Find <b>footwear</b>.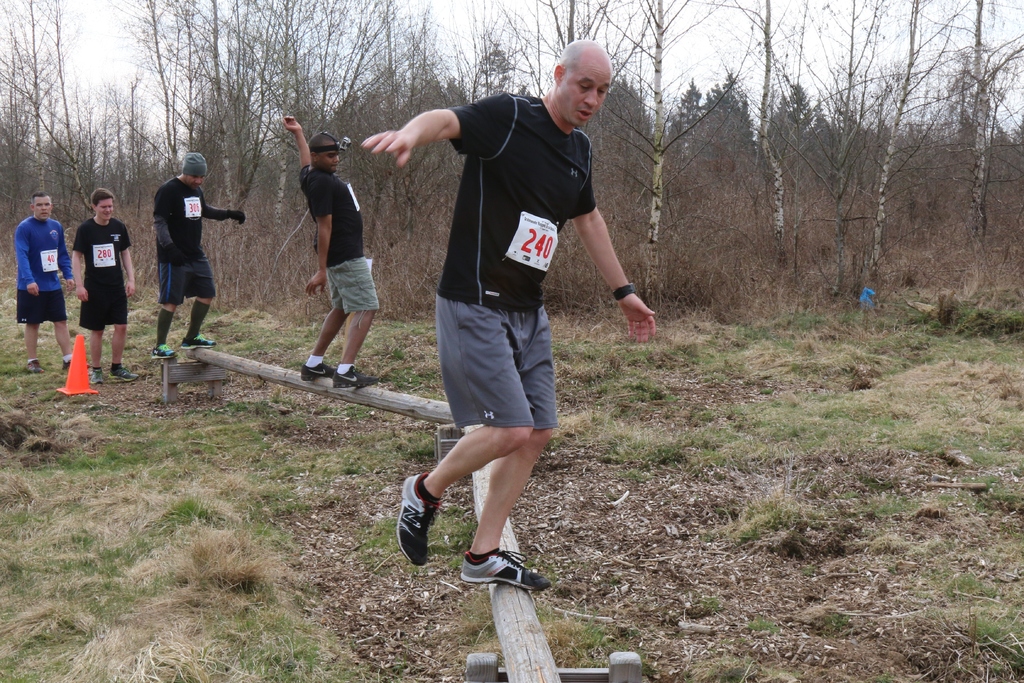
26/357/47/374.
